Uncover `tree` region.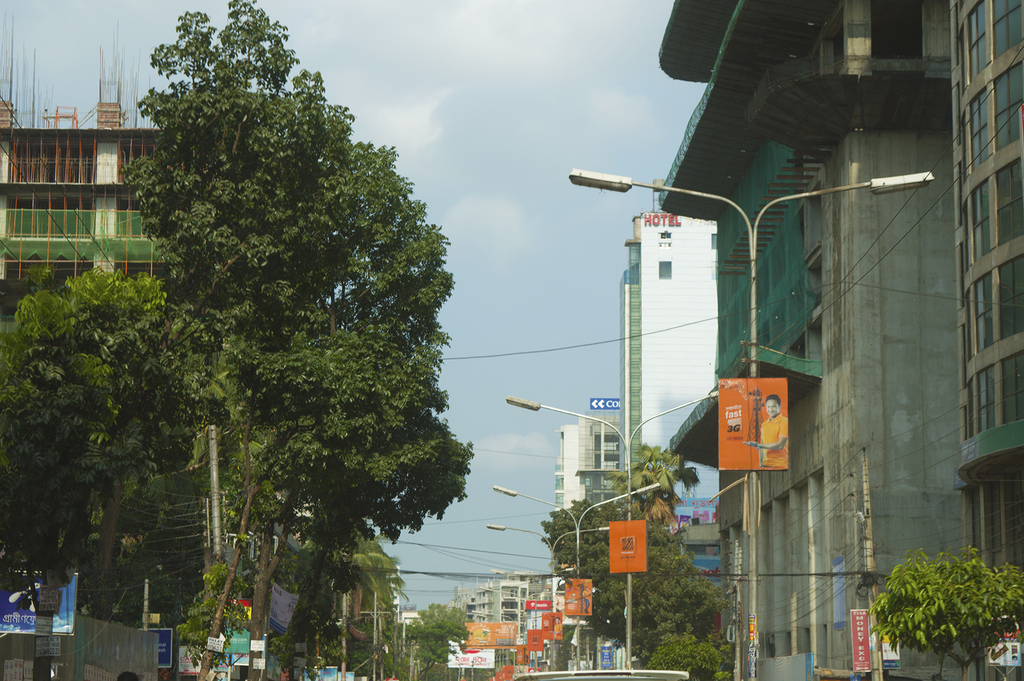
Uncovered: crop(275, 514, 403, 674).
